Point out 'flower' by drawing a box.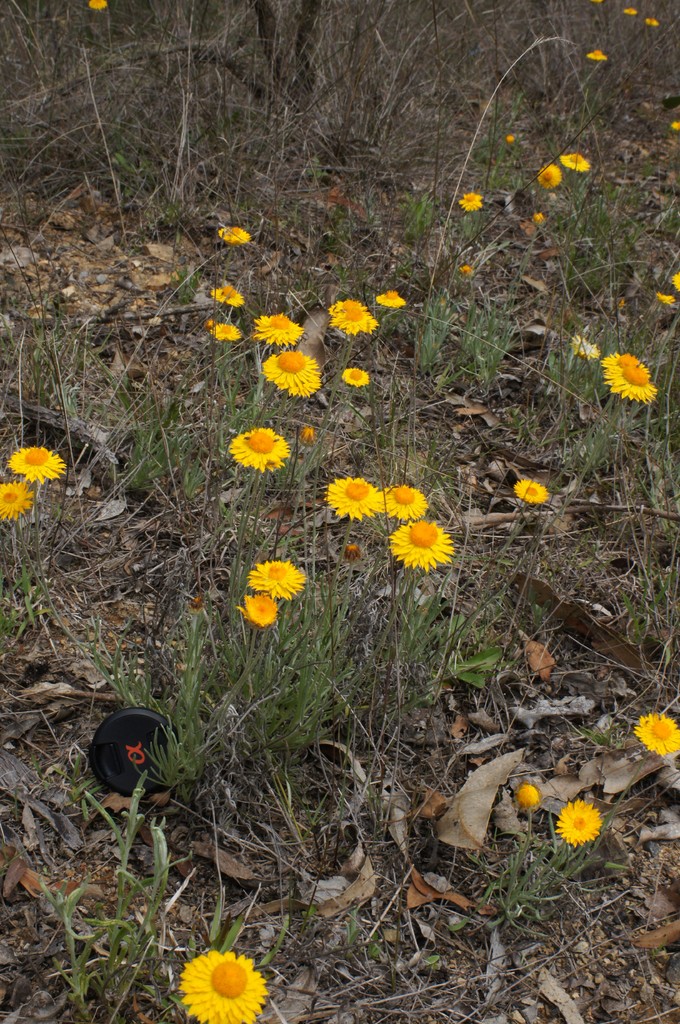
locate(456, 267, 472, 279).
